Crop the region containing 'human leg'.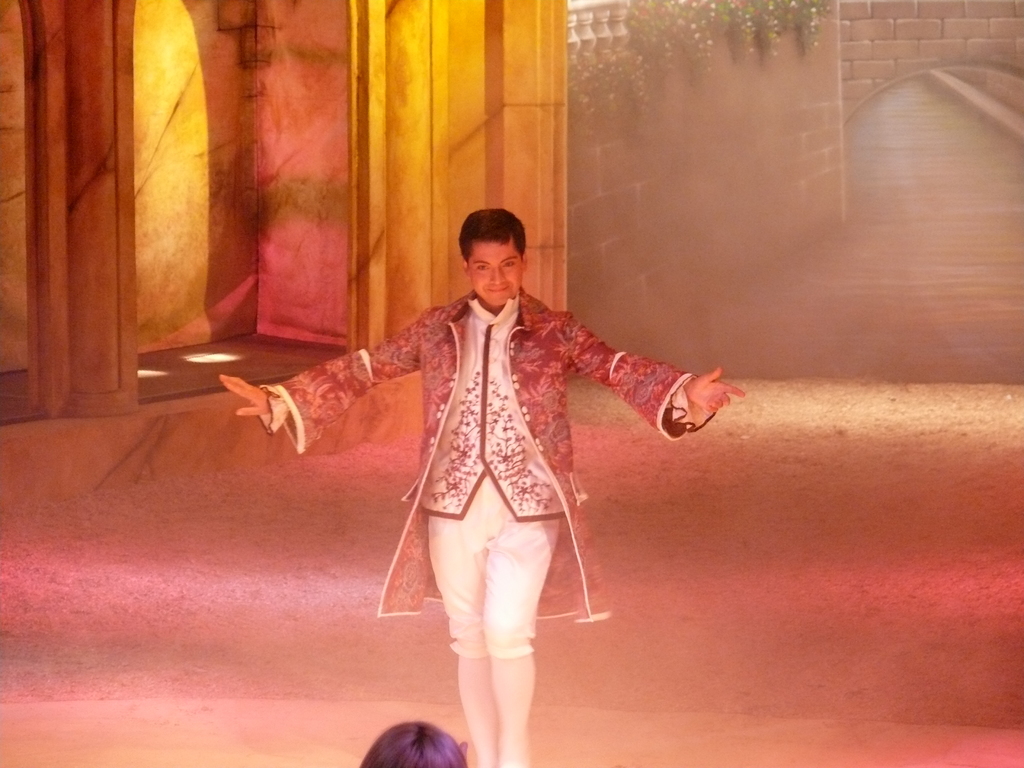
Crop region: bbox=(427, 531, 501, 767).
